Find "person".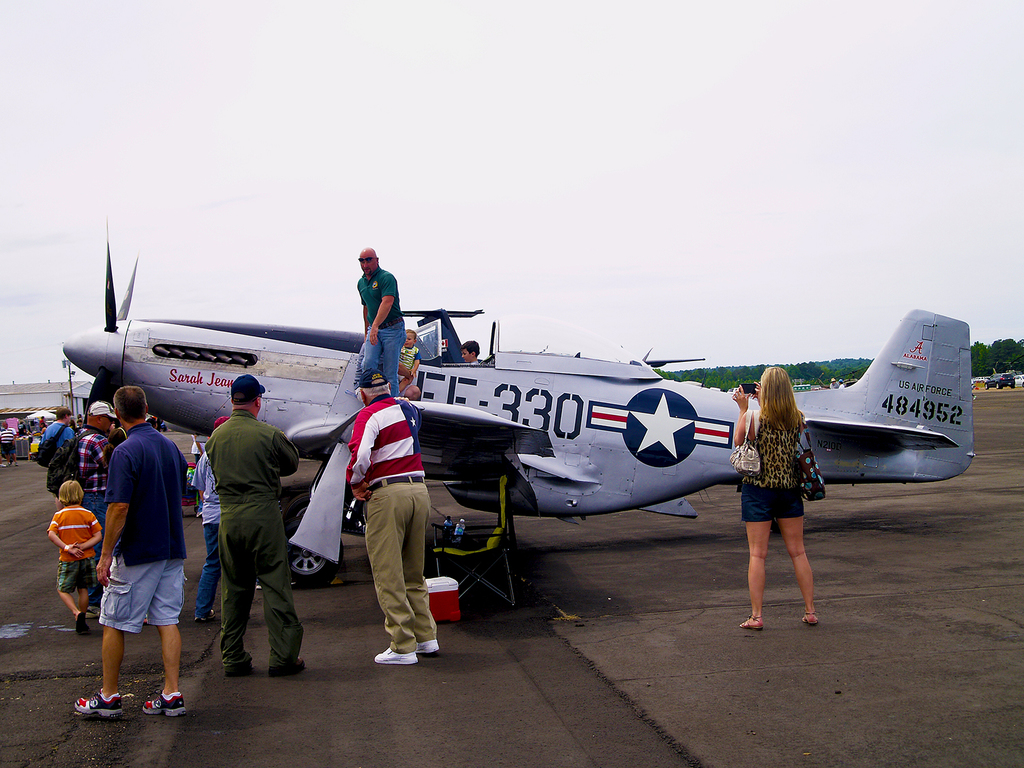
<box>22,423,23,430</box>.
